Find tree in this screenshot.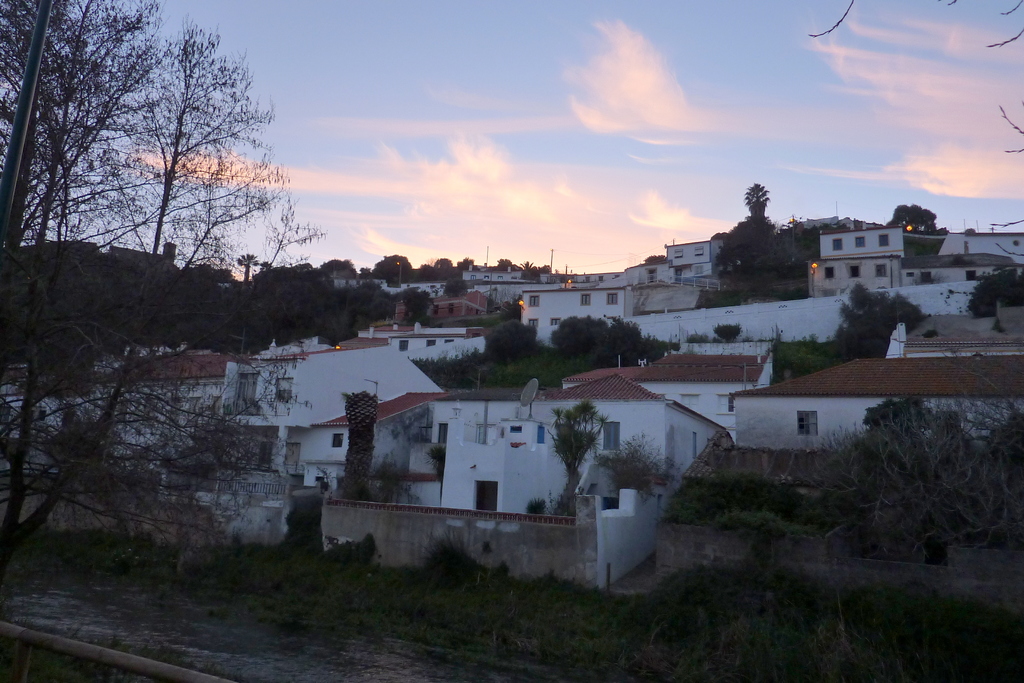
The bounding box for tree is [0, 0, 337, 566].
